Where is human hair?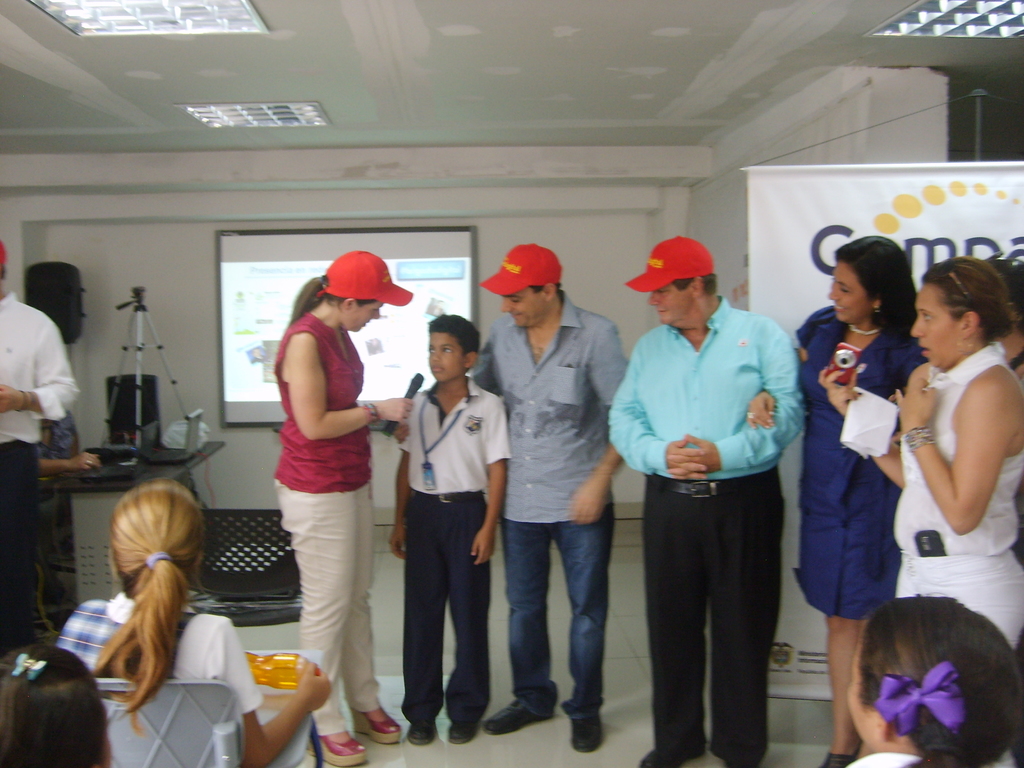
left=670, top=275, right=715, bottom=300.
